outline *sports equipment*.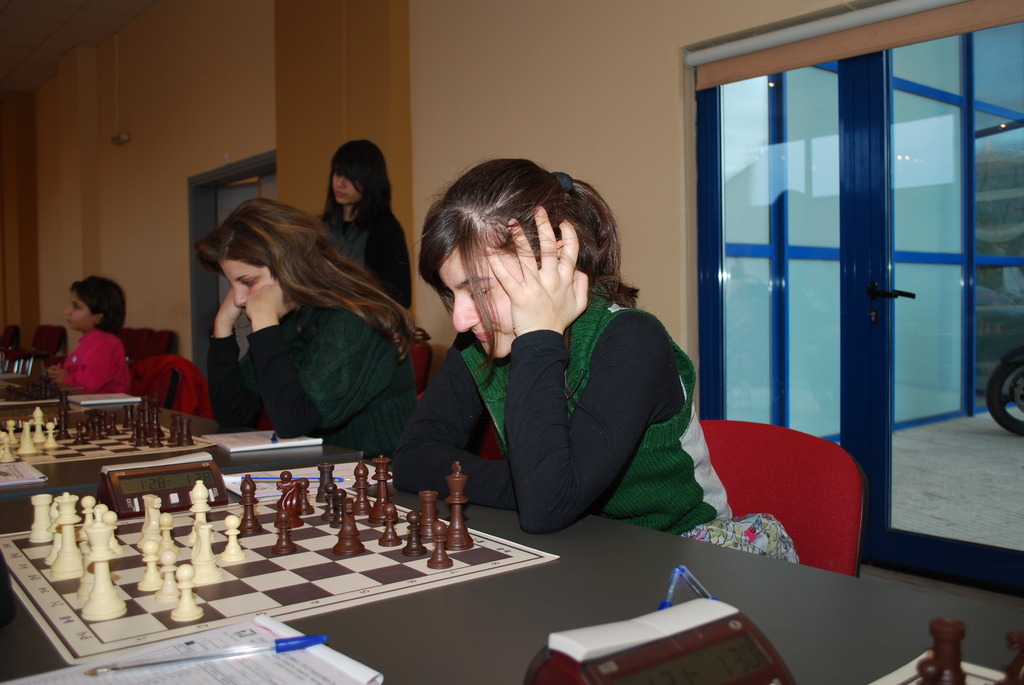
Outline: (0,398,219,468).
